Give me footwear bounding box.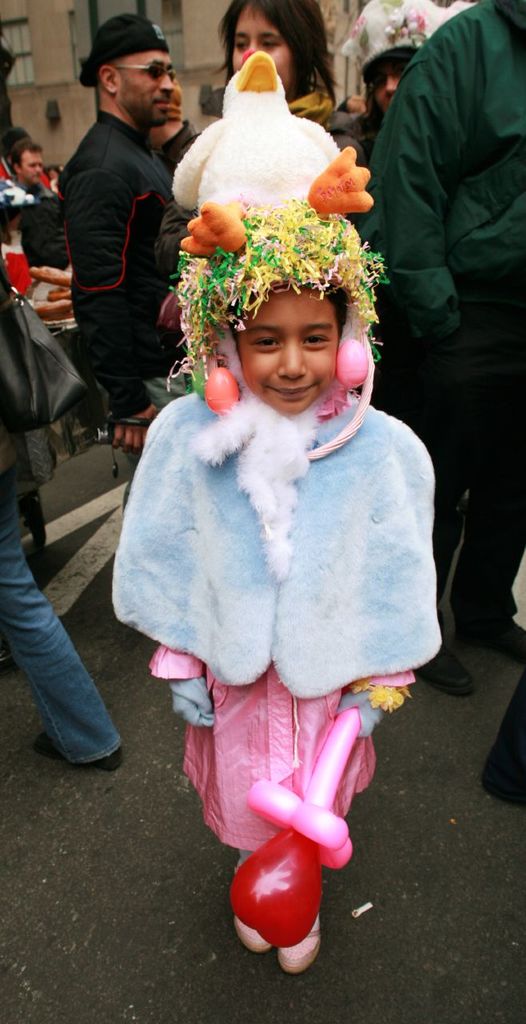
[left=34, top=732, right=130, bottom=779].
